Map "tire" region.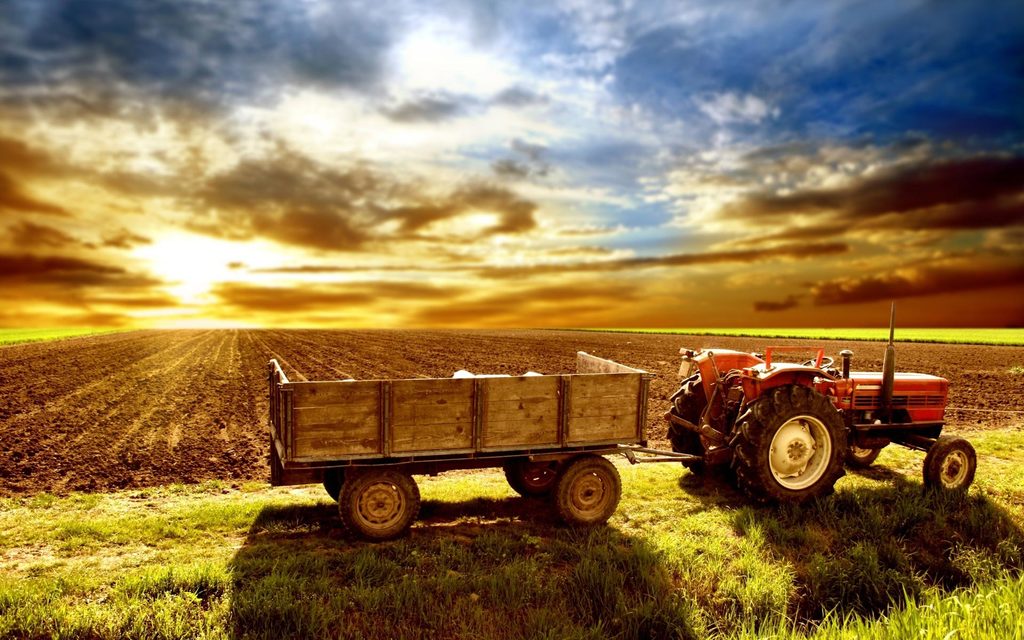
Mapped to pyautogui.locateOnScreen(338, 470, 424, 545).
